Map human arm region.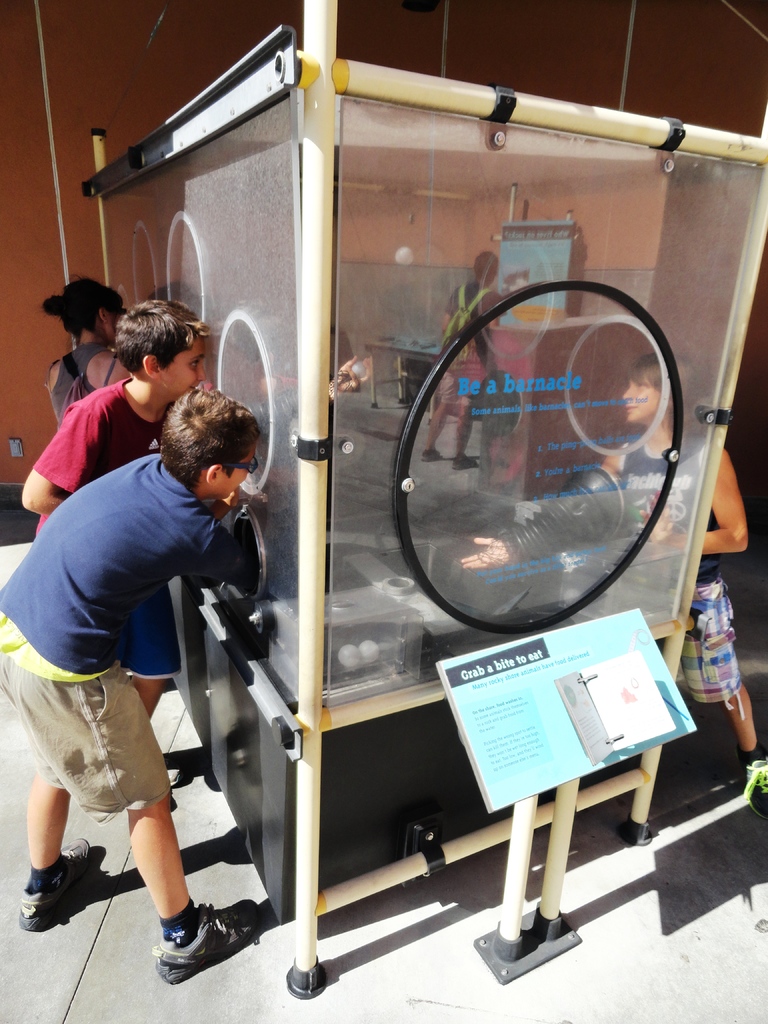
Mapped to BBox(188, 501, 277, 599).
